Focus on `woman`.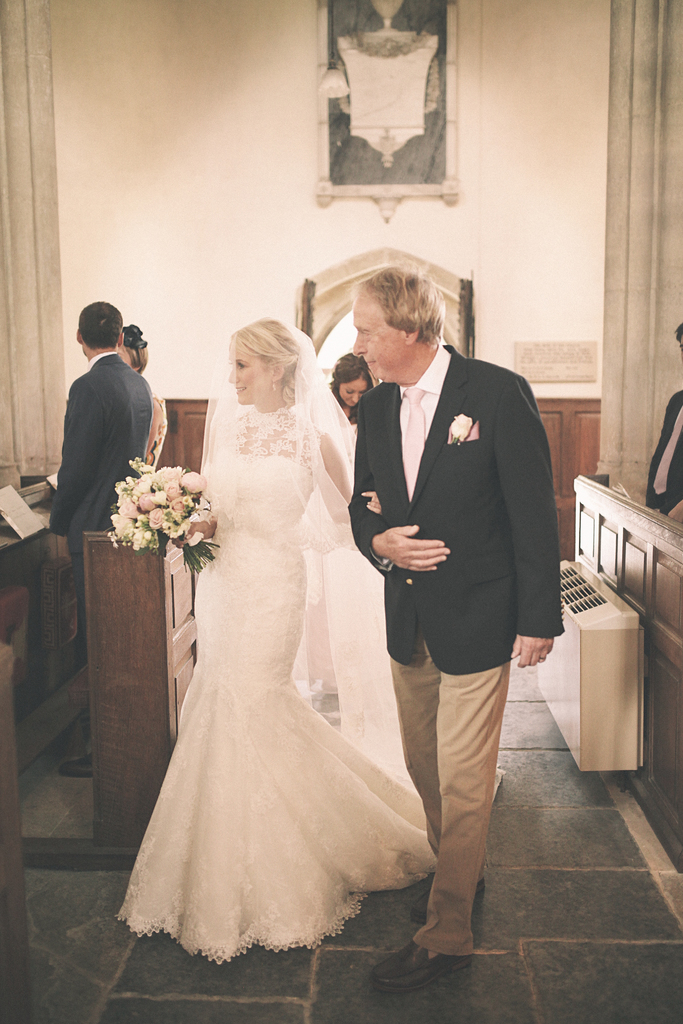
Focused at <bbox>126, 285, 404, 968</bbox>.
